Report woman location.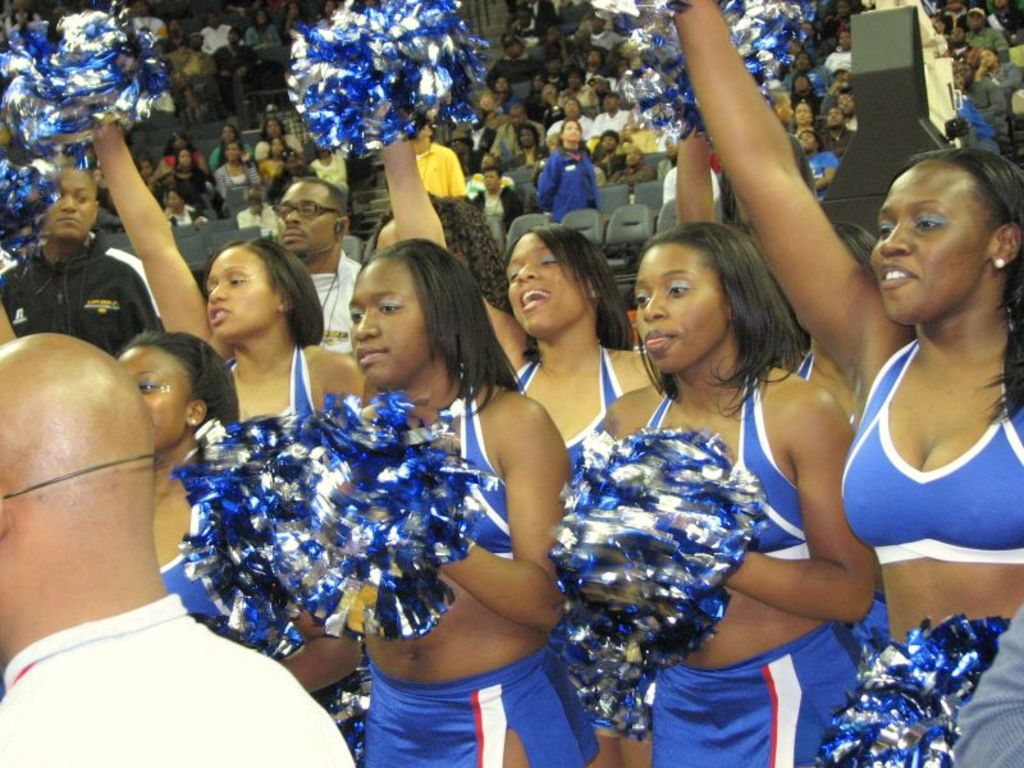
Report: crop(538, 114, 603, 220).
